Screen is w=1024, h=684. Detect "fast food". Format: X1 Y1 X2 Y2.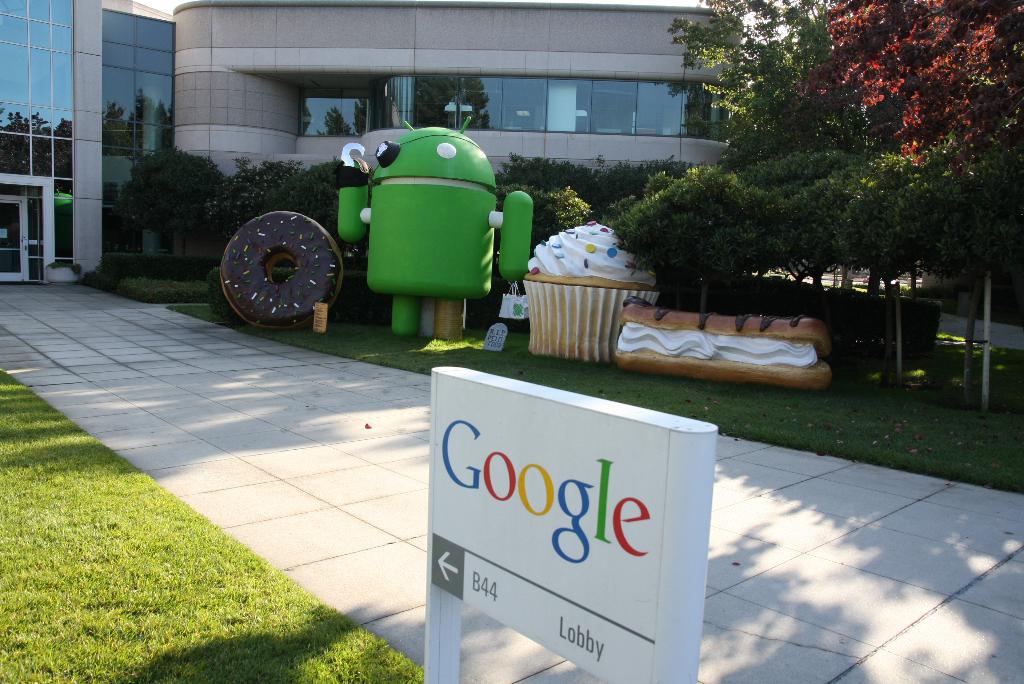
614 297 833 393.
